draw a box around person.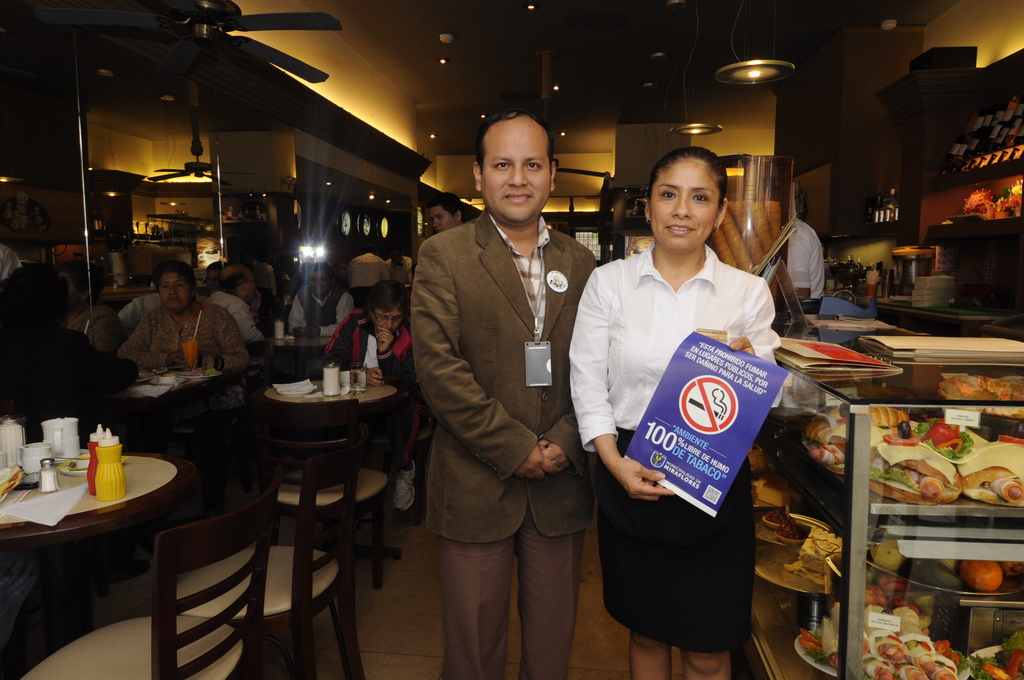
(785, 219, 827, 320).
